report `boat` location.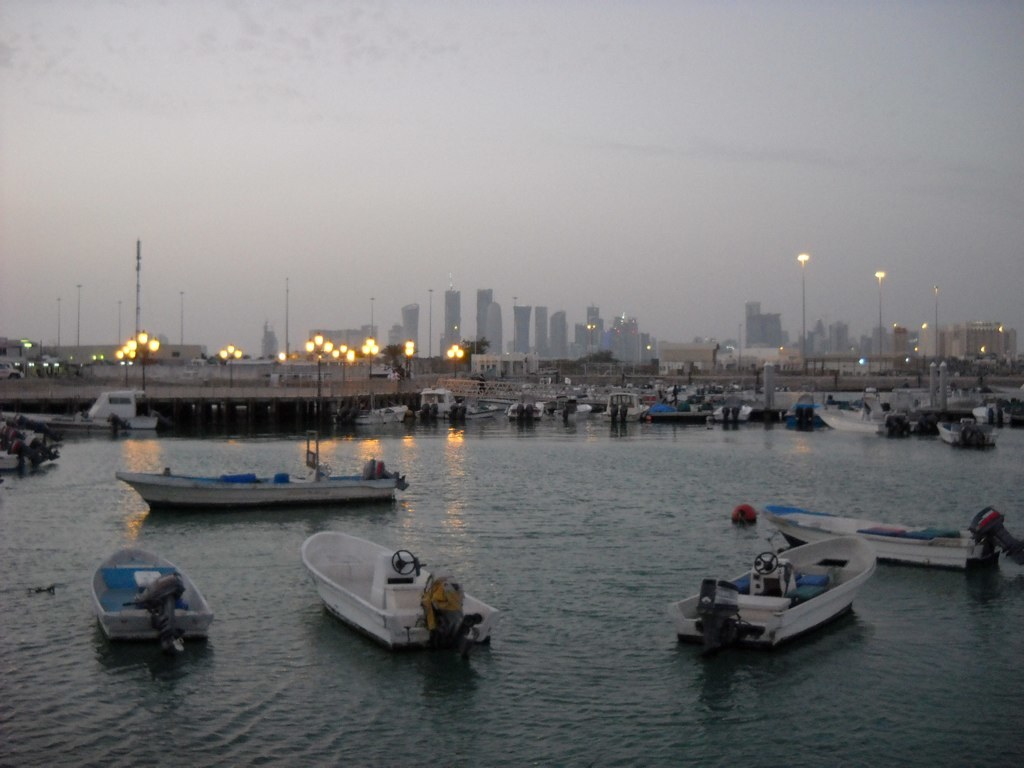
Report: (764,503,1023,567).
